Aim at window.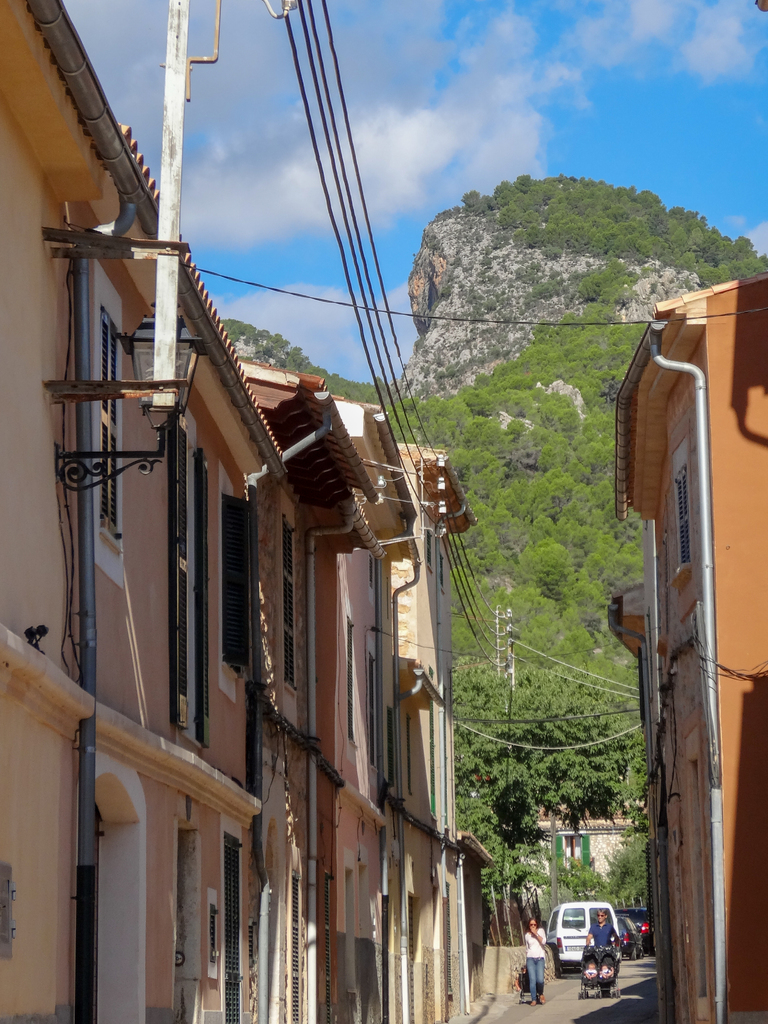
Aimed at bbox=[674, 458, 693, 566].
